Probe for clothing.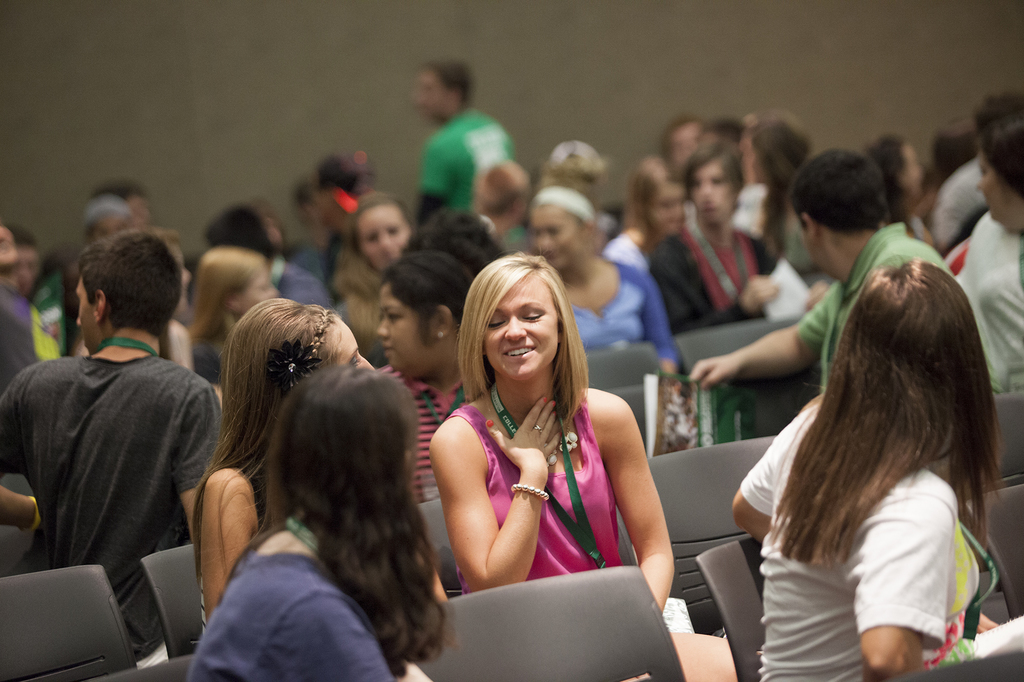
Probe result: BBox(276, 258, 328, 311).
